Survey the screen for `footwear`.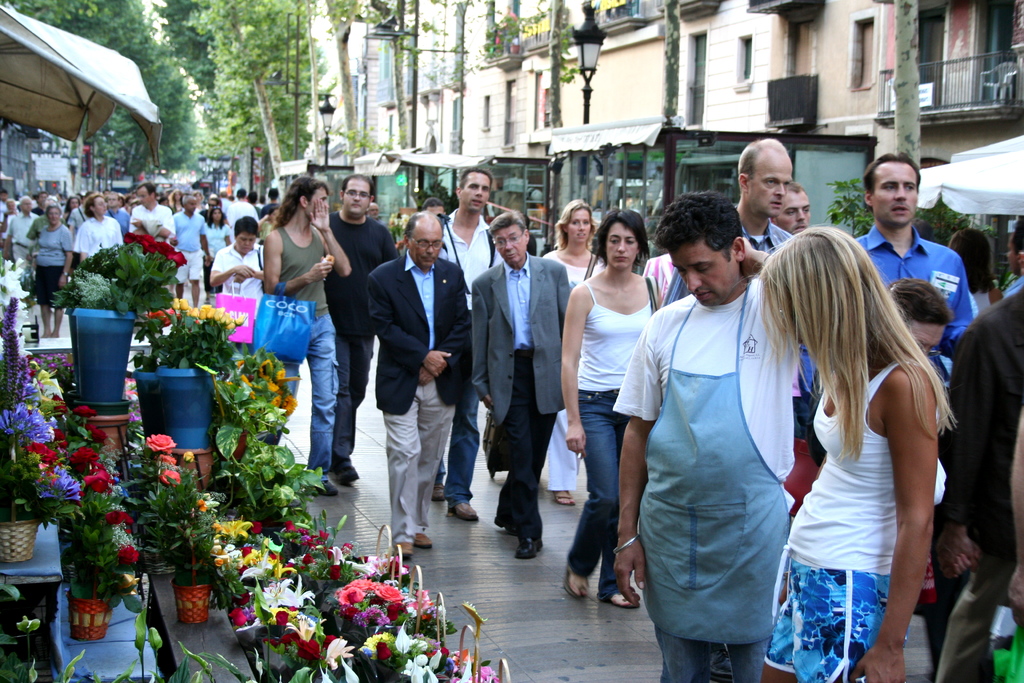
Survey found: (431, 482, 446, 503).
